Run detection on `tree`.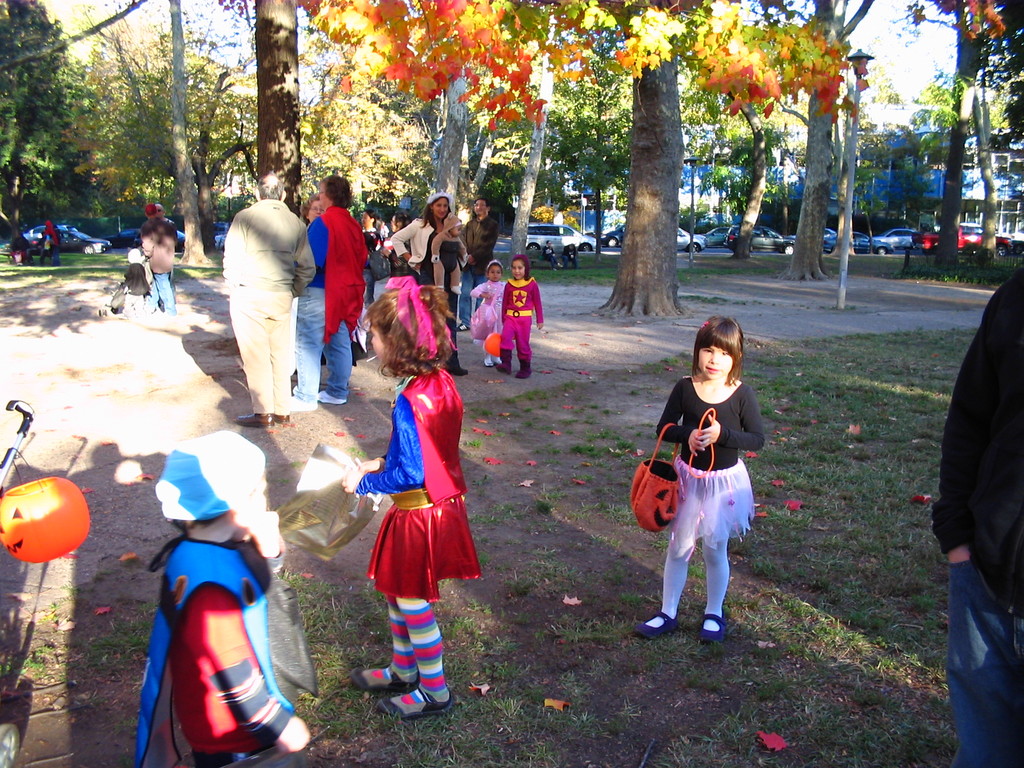
Result: [248, 0, 303, 283].
